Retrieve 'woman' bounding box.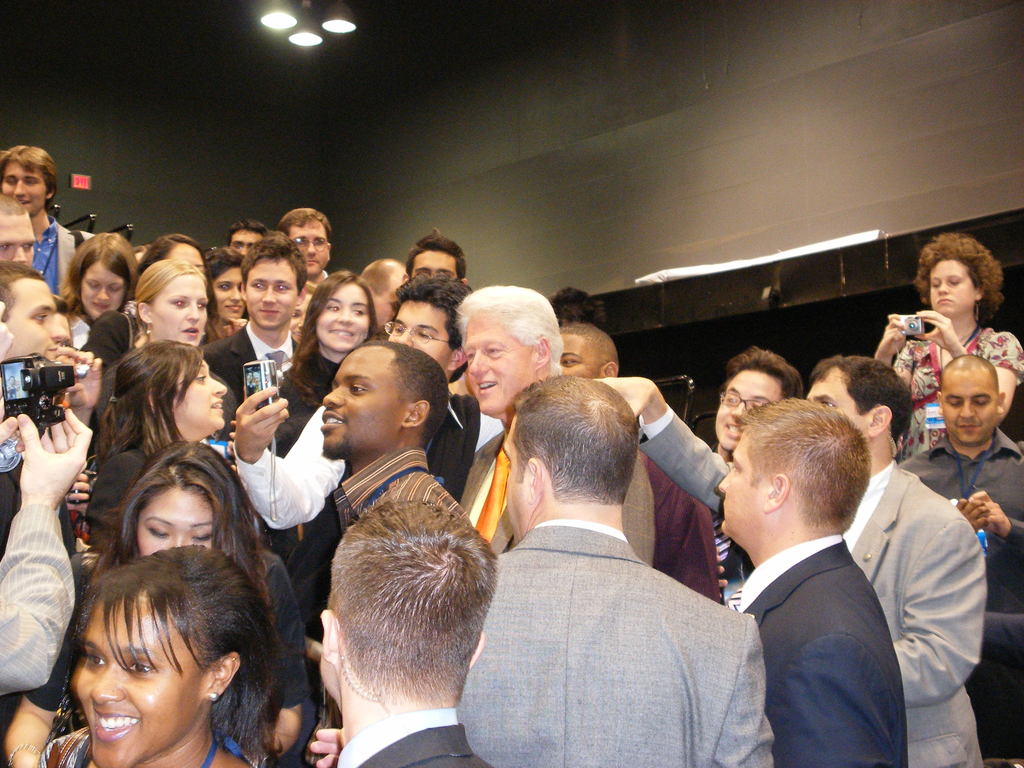
Bounding box: [87, 337, 227, 564].
